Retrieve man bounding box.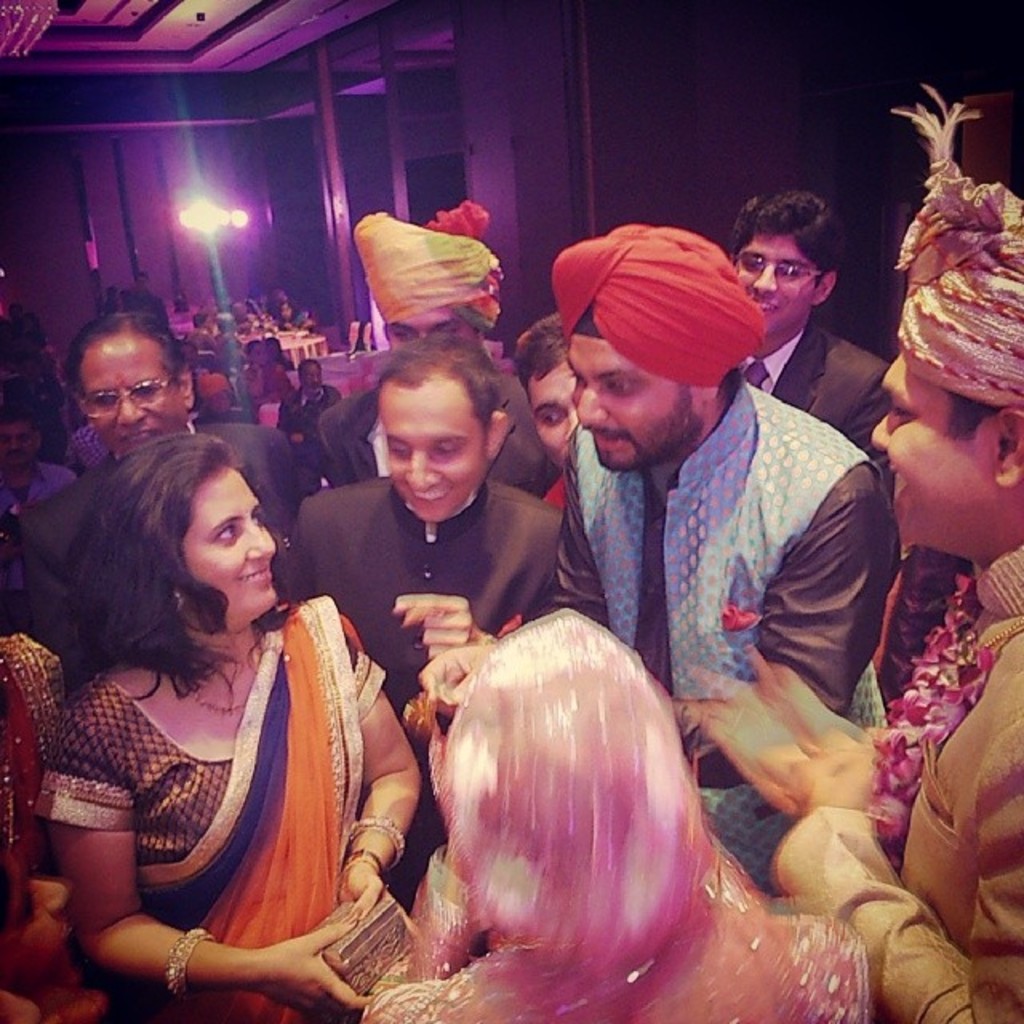
Bounding box: (502, 240, 920, 773).
